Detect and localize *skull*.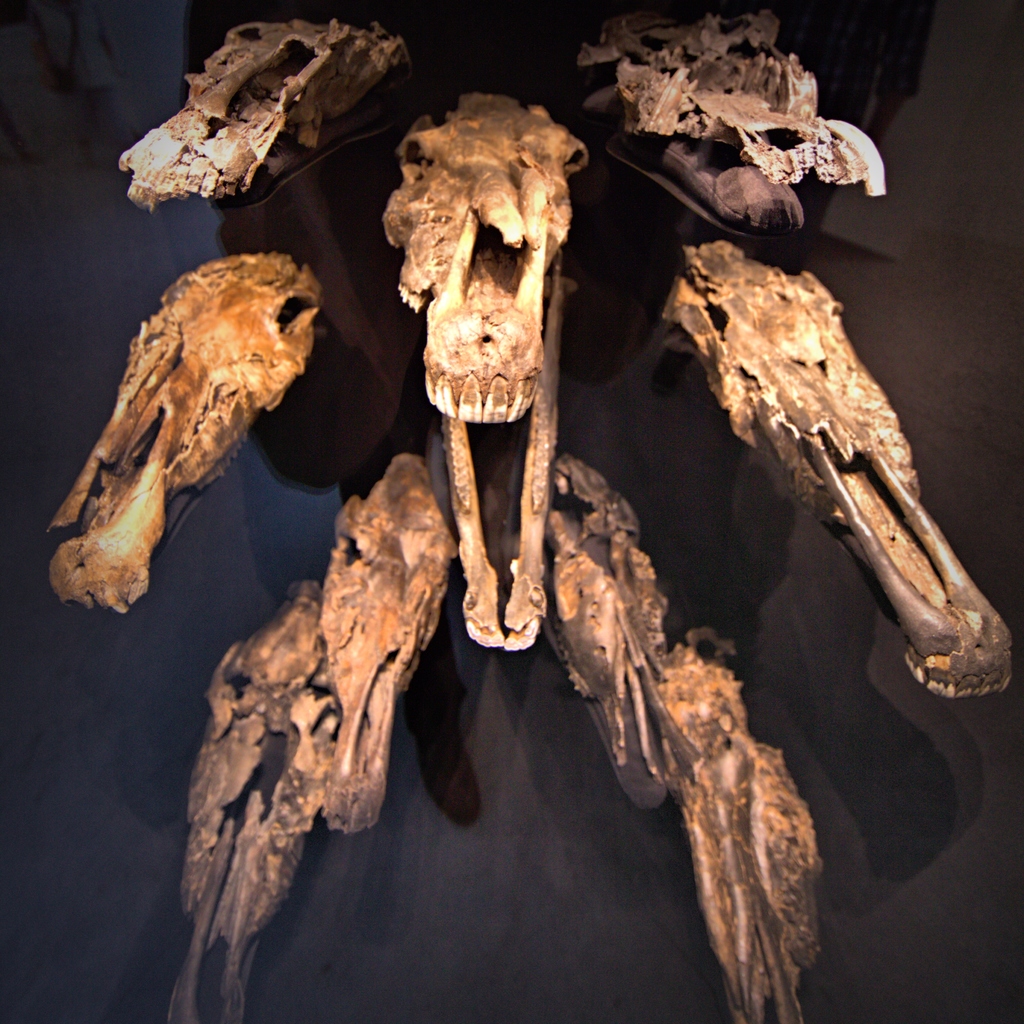
Localized at crop(659, 627, 832, 1022).
